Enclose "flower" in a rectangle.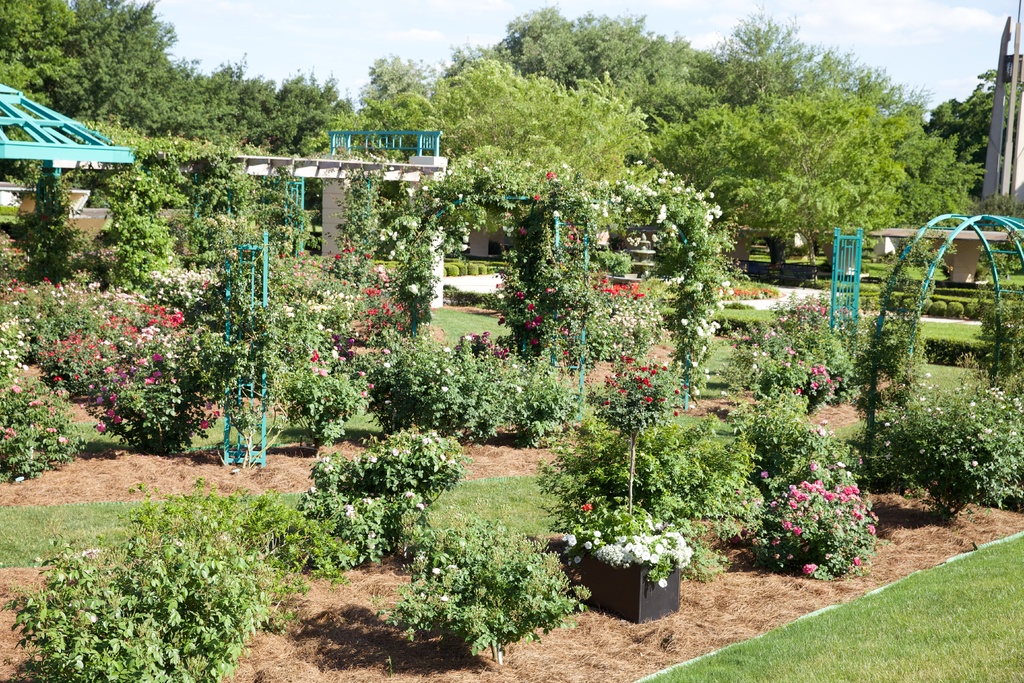
<region>584, 541, 591, 549</region>.
